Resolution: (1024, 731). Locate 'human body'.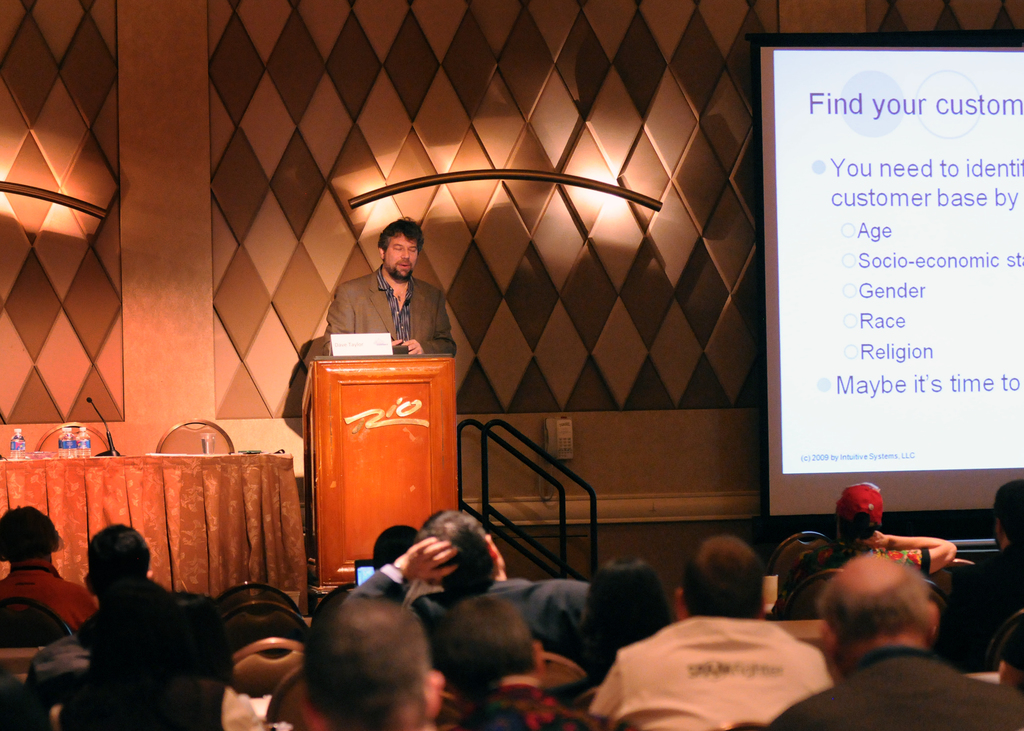
x1=328 y1=223 x2=445 y2=365.
